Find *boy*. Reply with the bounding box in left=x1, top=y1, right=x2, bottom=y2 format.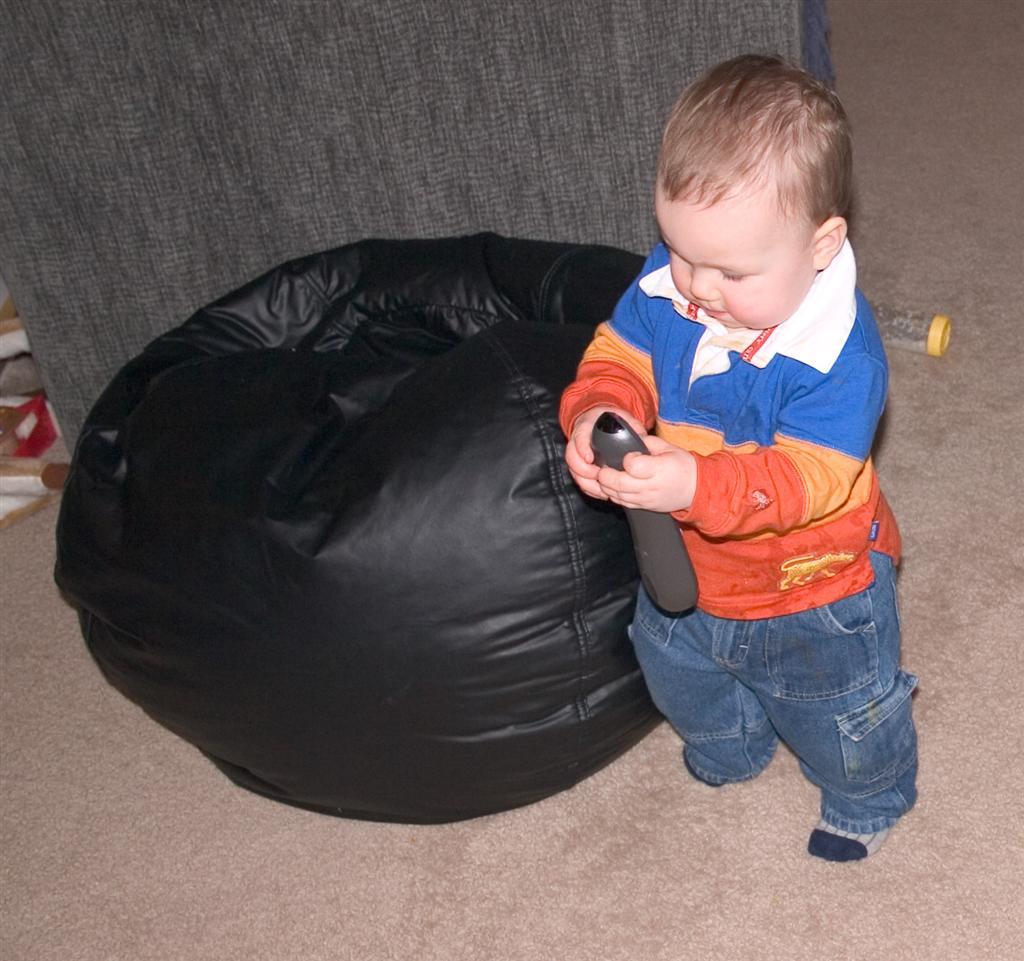
left=540, top=50, right=926, bottom=841.
